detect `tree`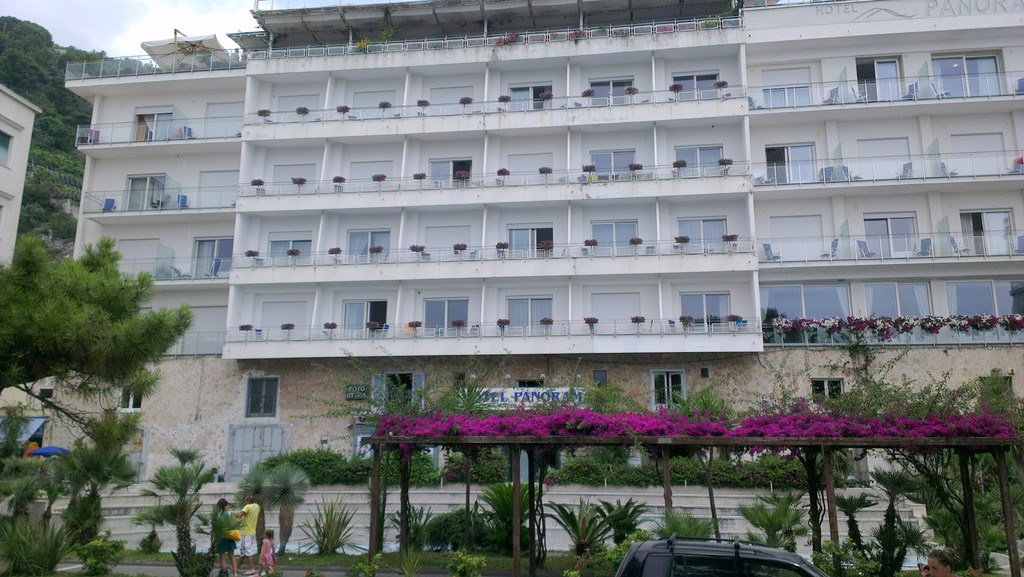
region(535, 494, 619, 560)
